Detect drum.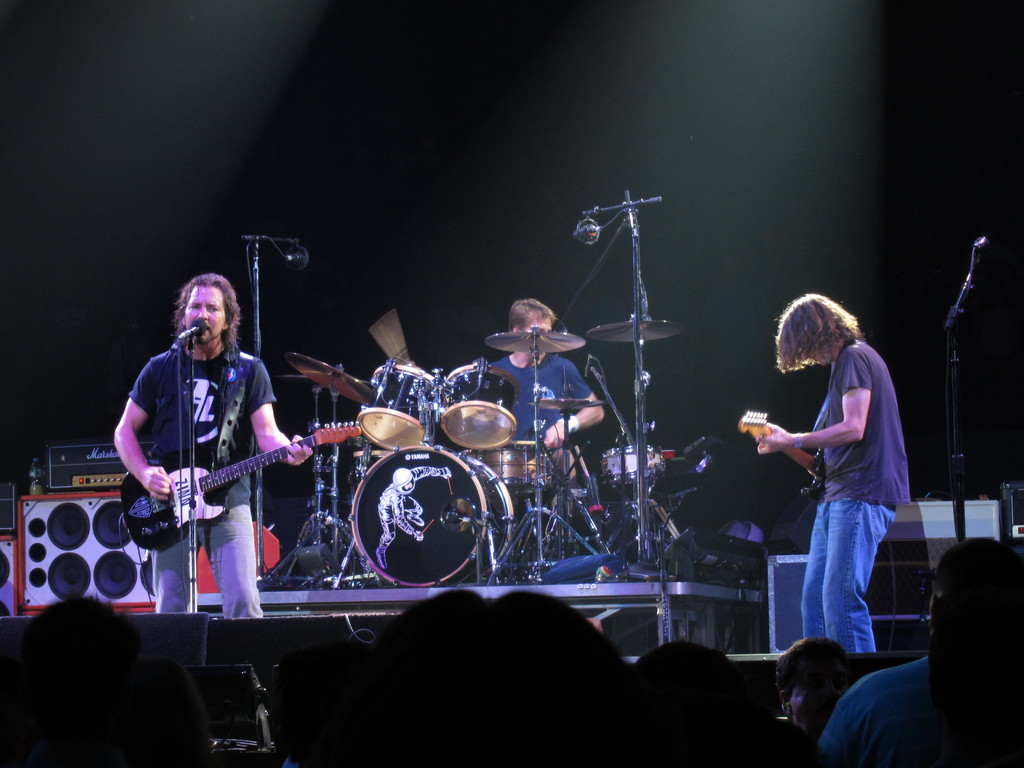
Detected at [348, 445, 511, 589].
